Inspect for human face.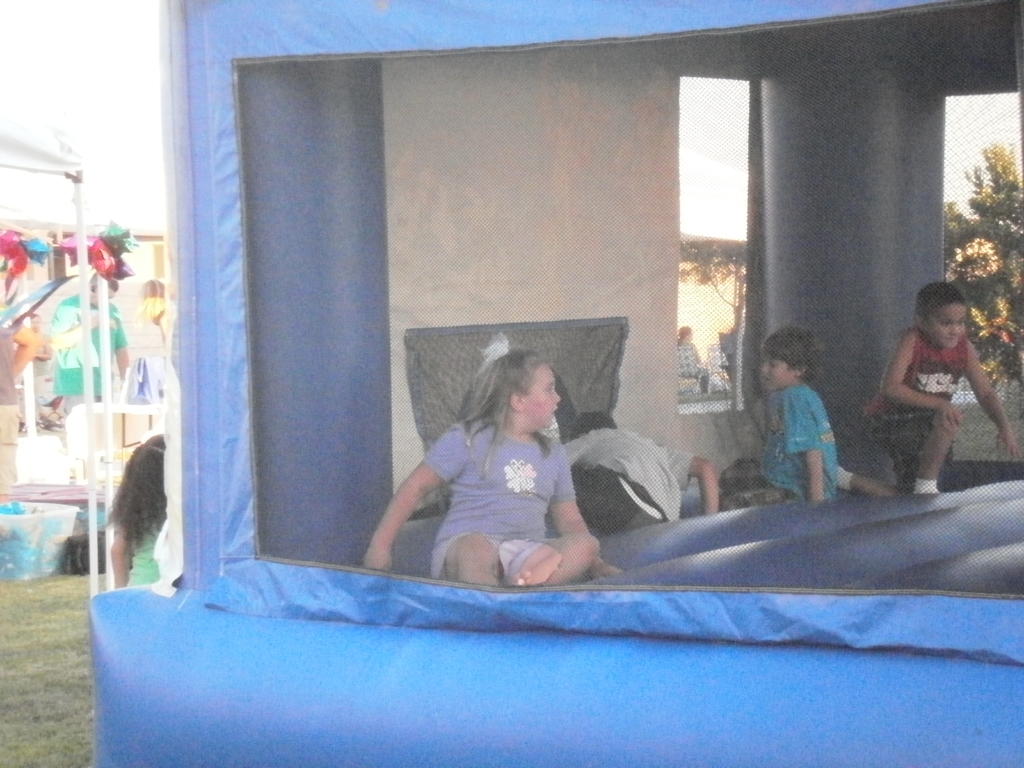
Inspection: [758,349,796,390].
